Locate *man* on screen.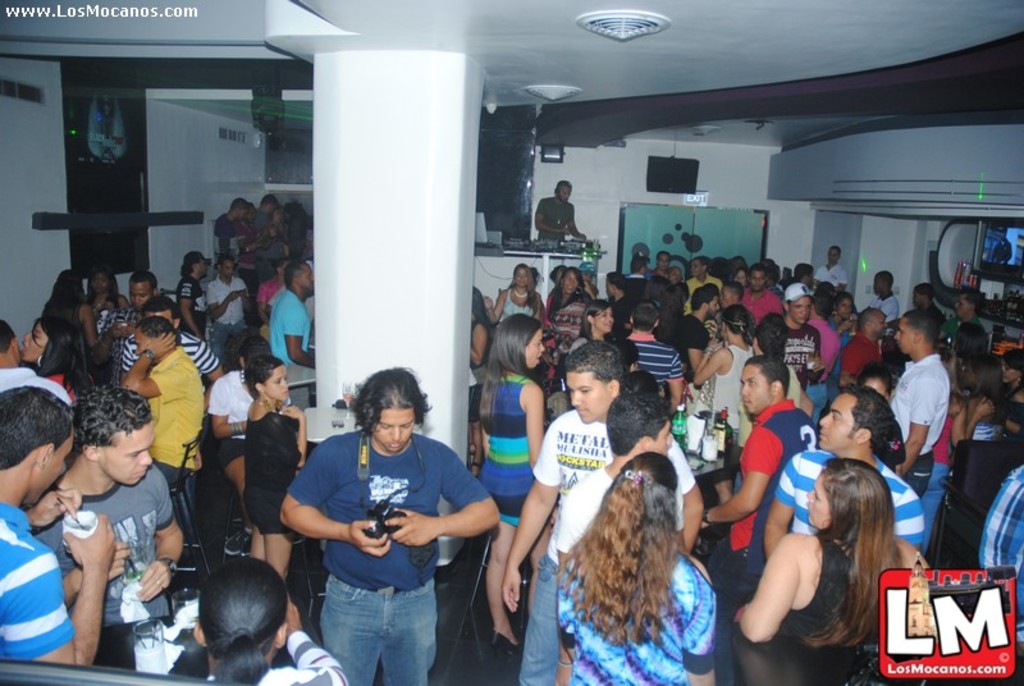
On screen at bbox=(251, 193, 279, 230).
